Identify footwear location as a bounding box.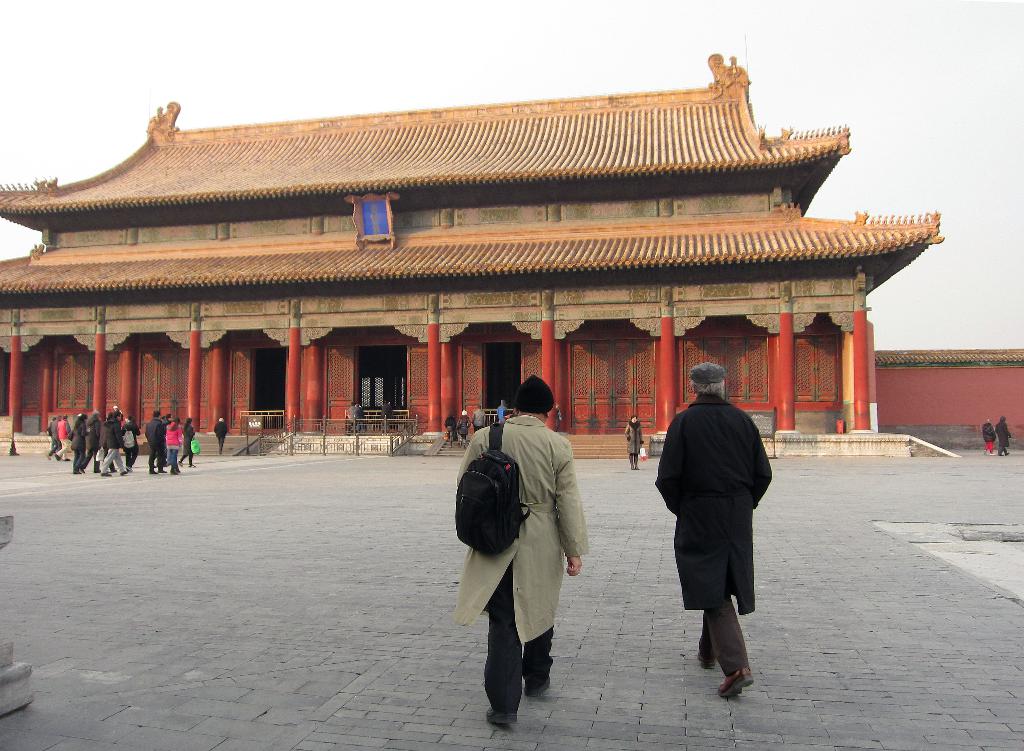
box=[148, 470, 157, 474].
